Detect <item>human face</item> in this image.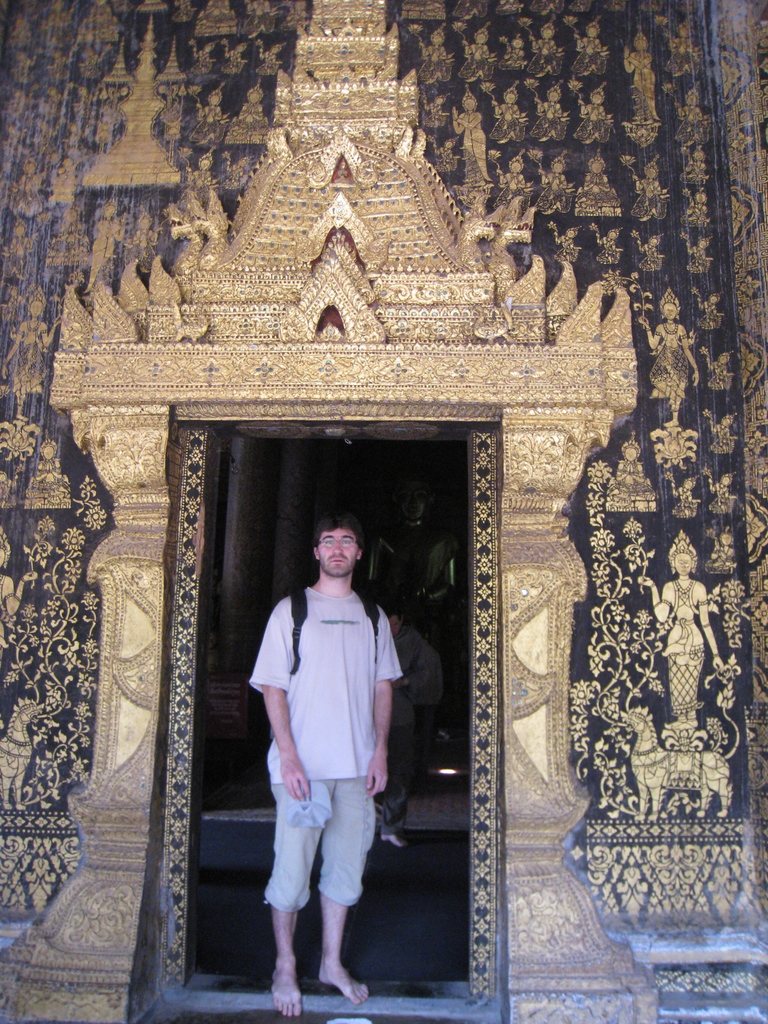
Detection: bbox(390, 614, 401, 634).
